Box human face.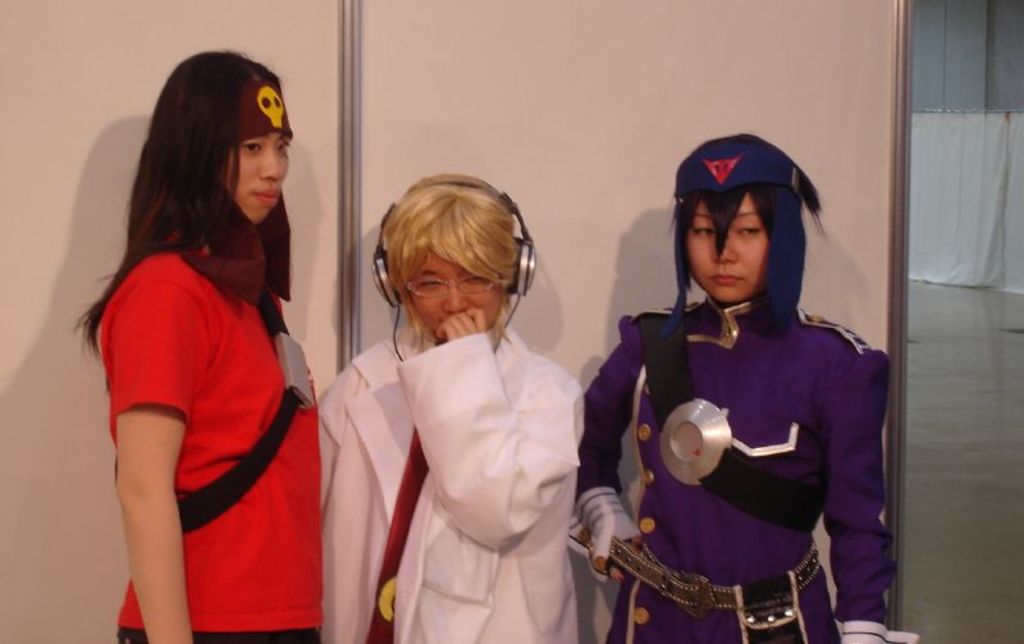
region(689, 195, 768, 298).
